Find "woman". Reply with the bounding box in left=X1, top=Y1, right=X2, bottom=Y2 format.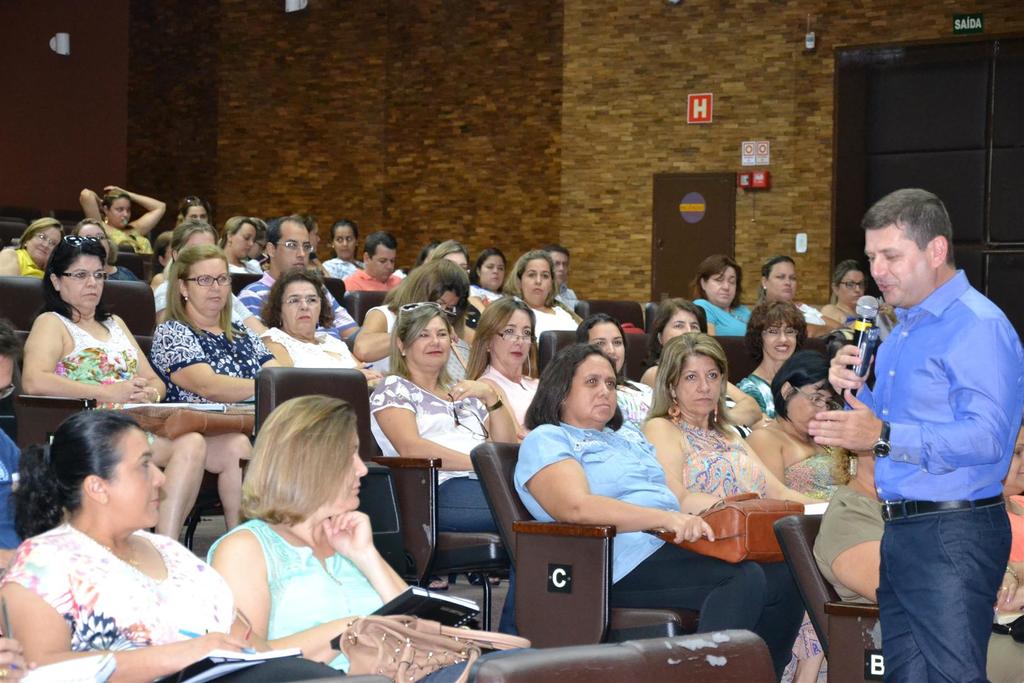
left=469, top=249, right=513, bottom=304.
